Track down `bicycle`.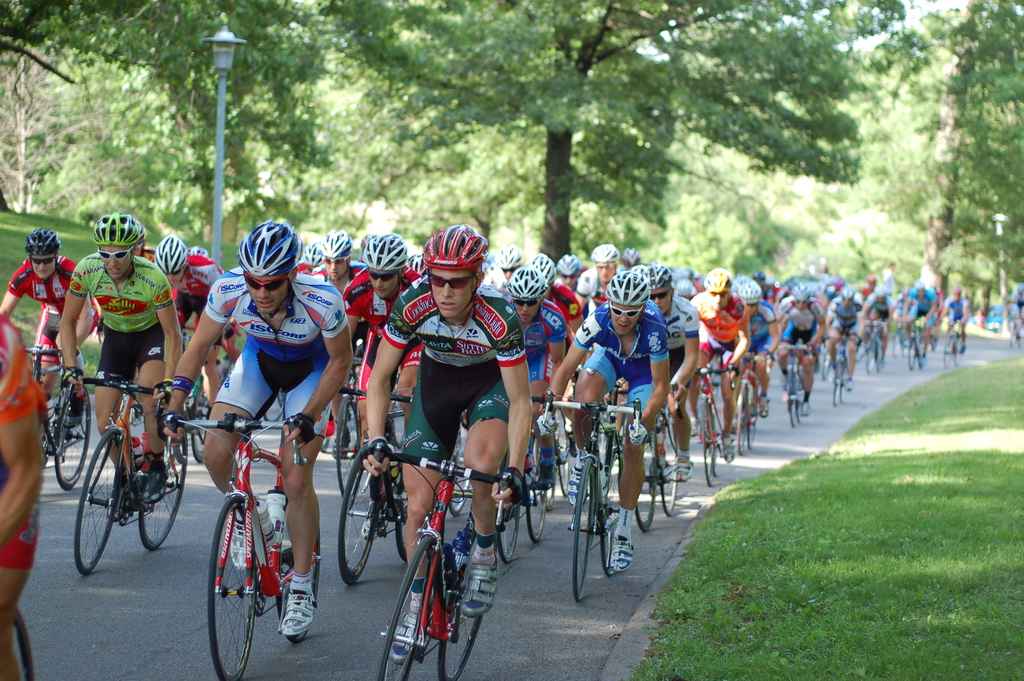
Tracked to [left=945, top=322, right=964, bottom=369].
